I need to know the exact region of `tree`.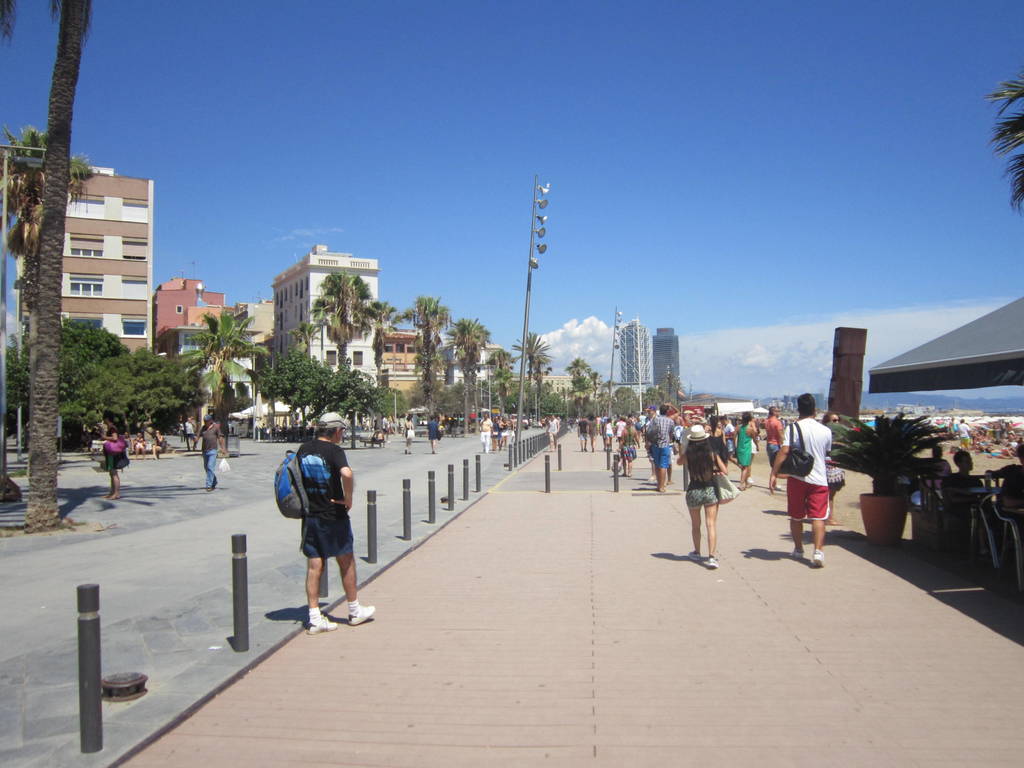
Region: 60/314/207/454.
